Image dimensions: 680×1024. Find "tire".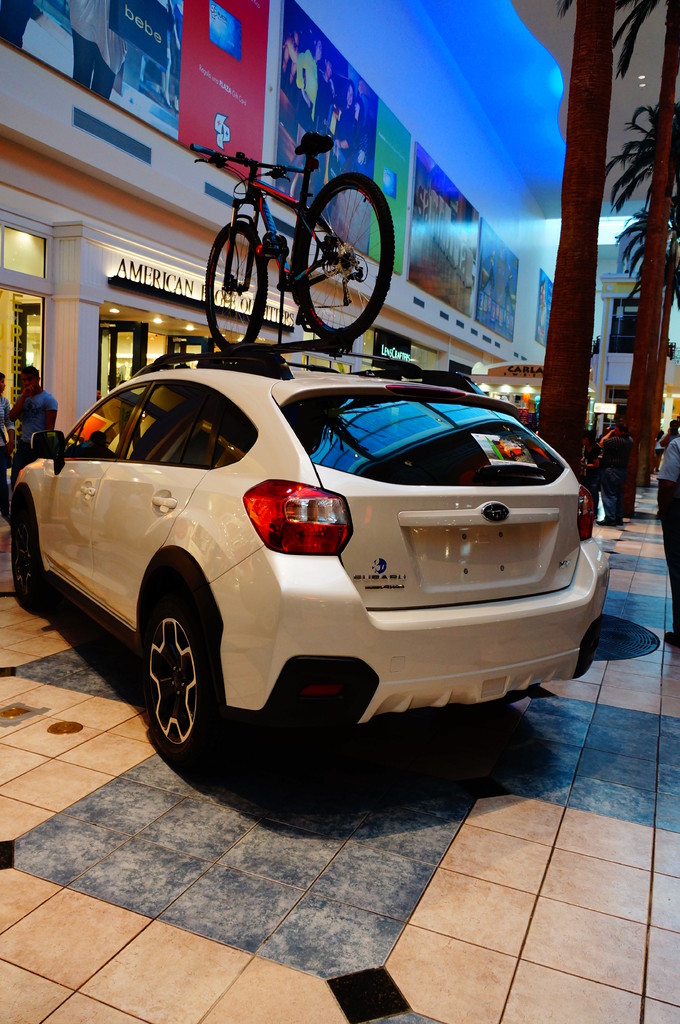
bbox=[9, 500, 44, 611].
